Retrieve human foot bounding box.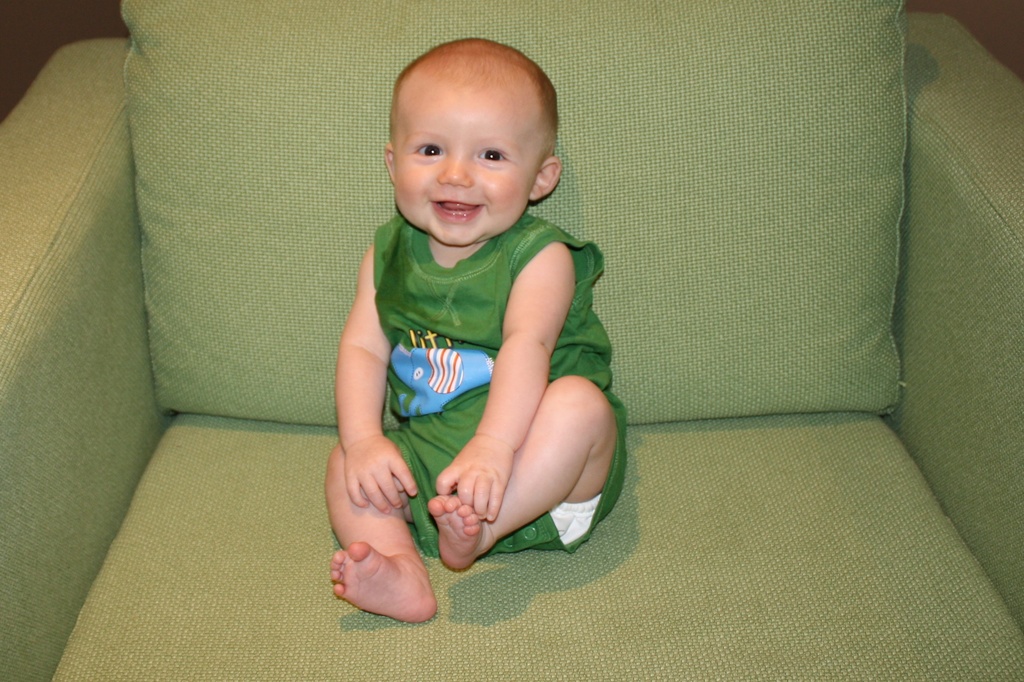
Bounding box: [430, 497, 497, 572].
